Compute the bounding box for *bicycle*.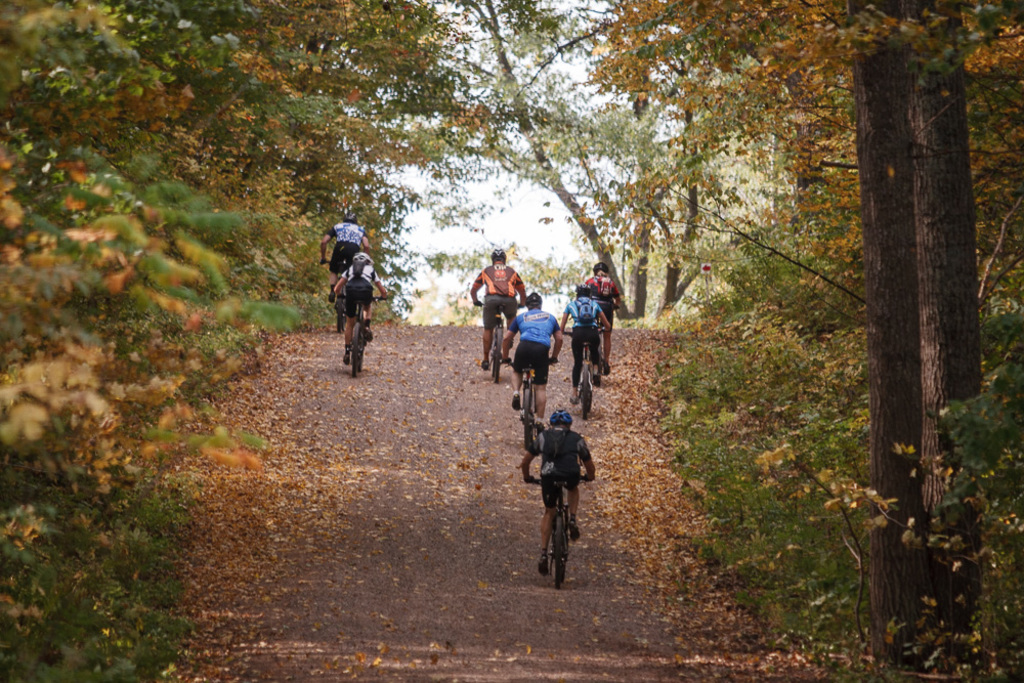
{"x1": 321, "y1": 249, "x2": 369, "y2": 329}.
